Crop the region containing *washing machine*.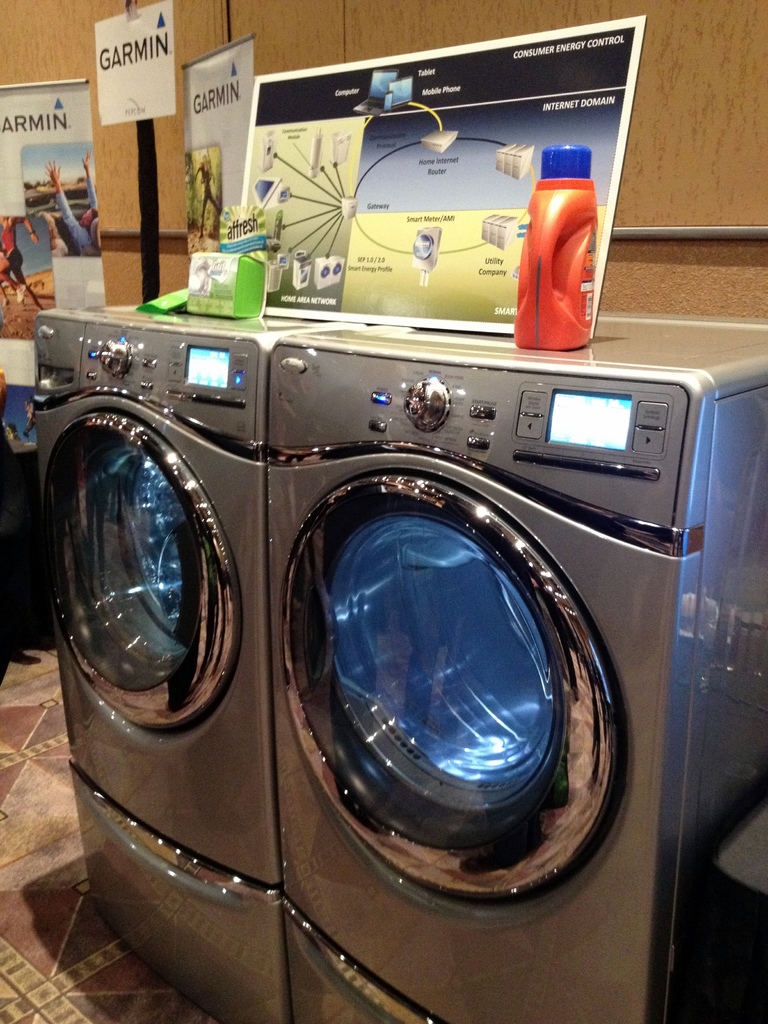
Crop region: crop(22, 300, 324, 1021).
